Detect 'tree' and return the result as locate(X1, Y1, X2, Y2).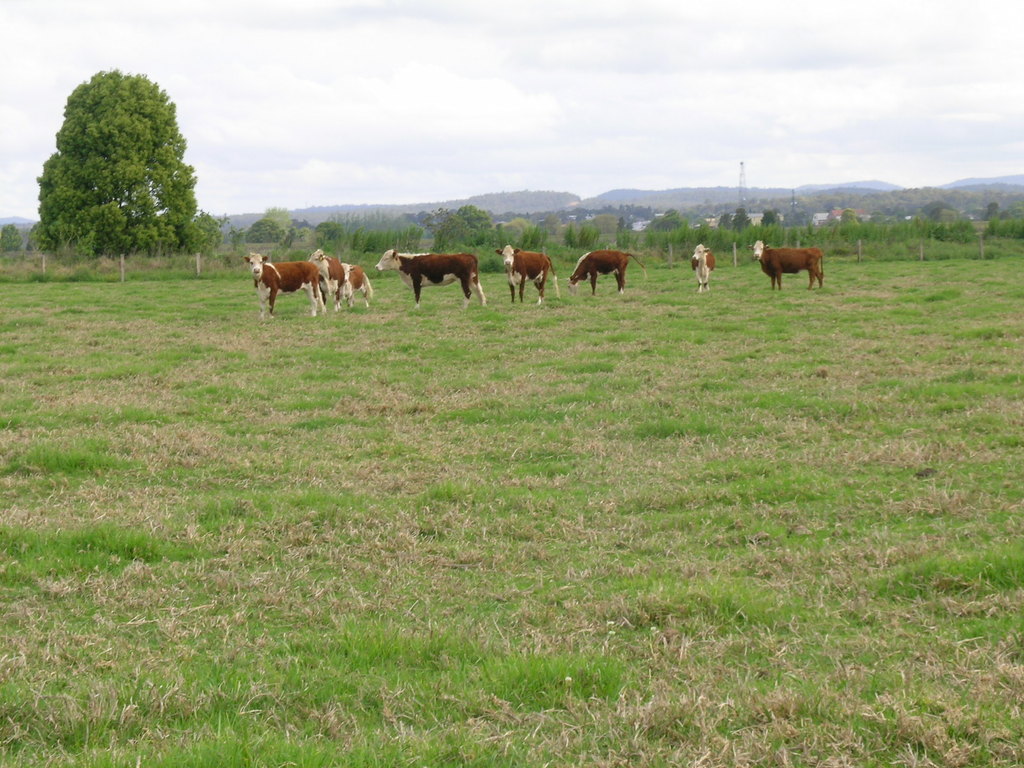
locate(34, 66, 198, 263).
